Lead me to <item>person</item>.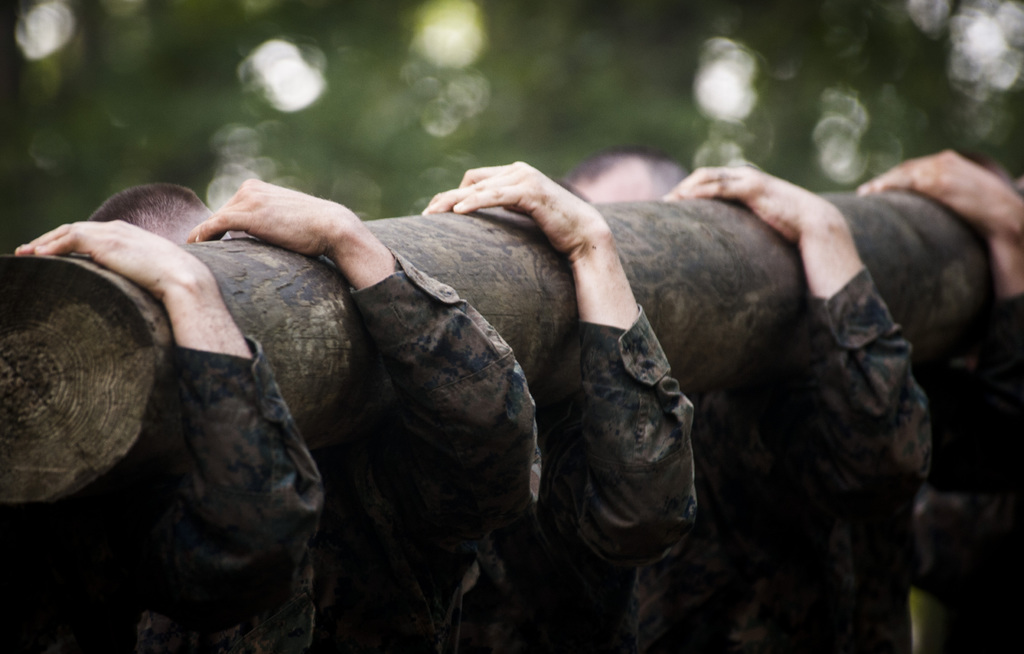
Lead to {"x1": 865, "y1": 149, "x2": 1023, "y2": 643}.
